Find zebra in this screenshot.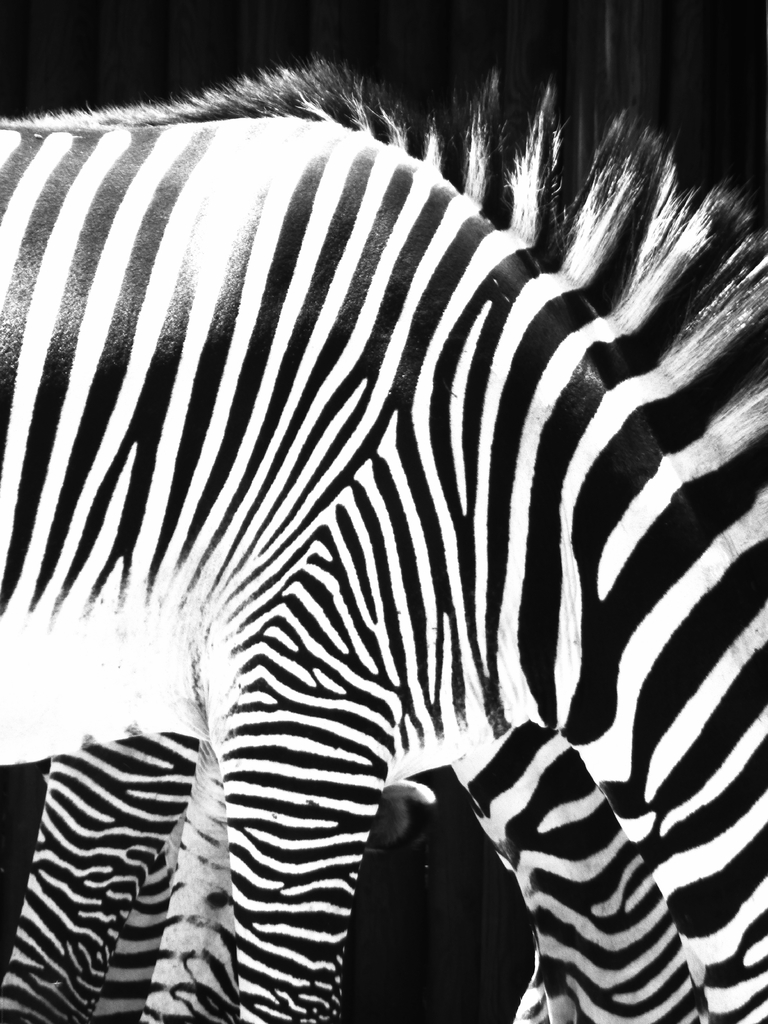
The bounding box for zebra is (left=0, top=56, right=767, bottom=1023).
